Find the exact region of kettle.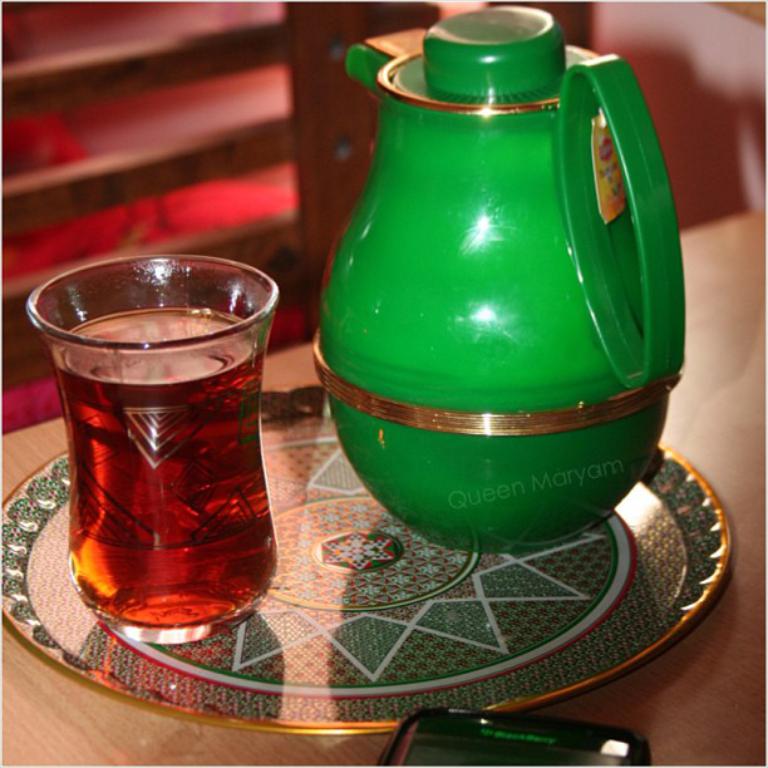
Exact region: {"x1": 307, "y1": 0, "x2": 694, "y2": 556}.
